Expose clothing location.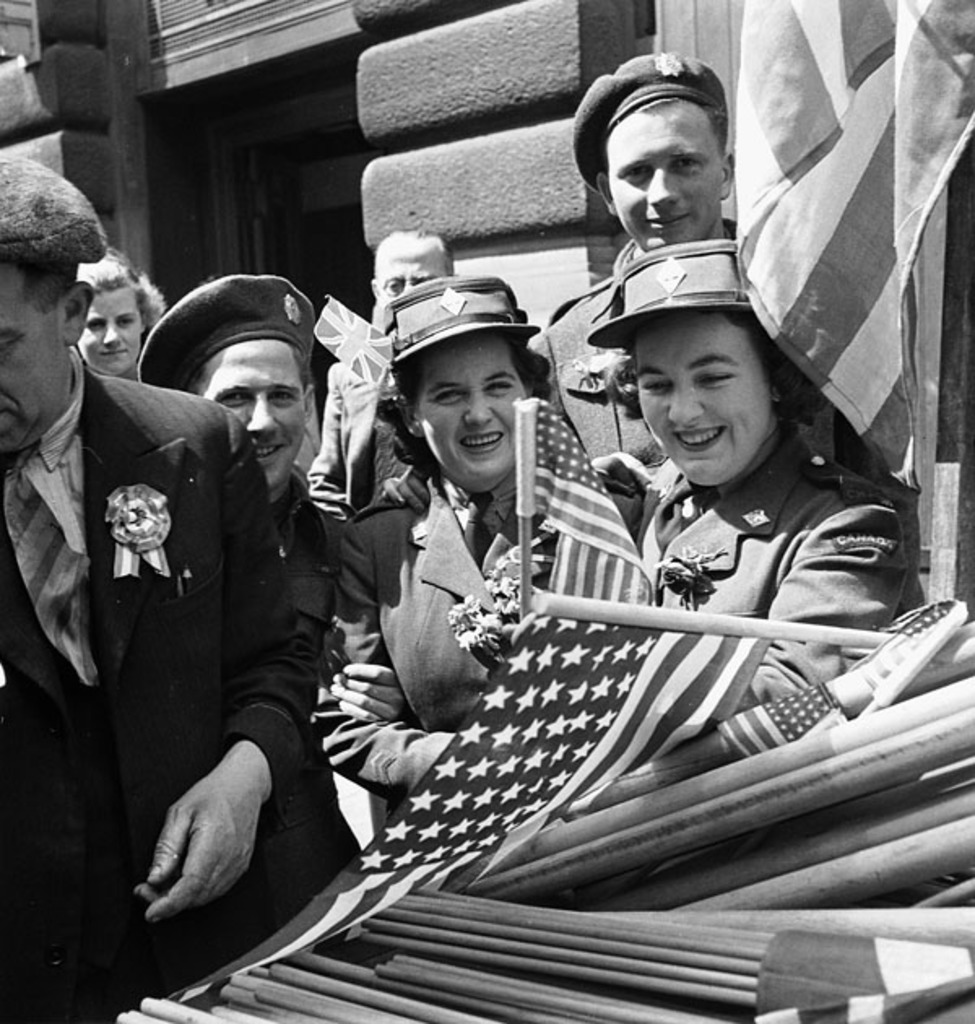
Exposed at Rect(539, 263, 666, 479).
